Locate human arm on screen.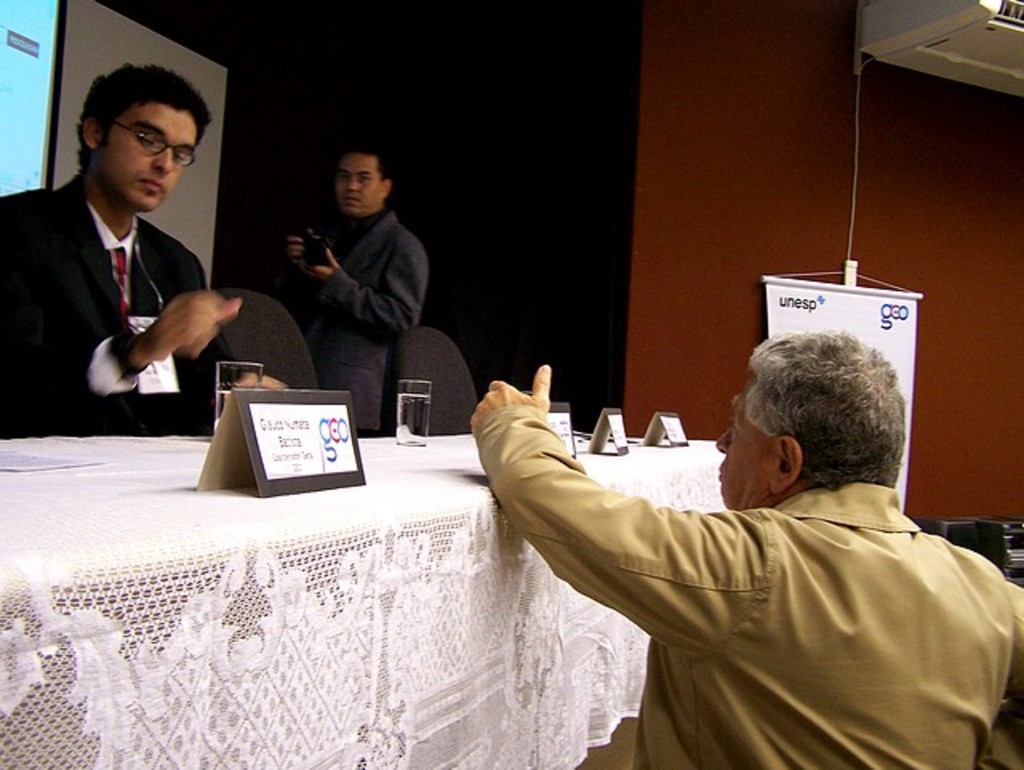
On screen at x1=0, y1=194, x2=234, y2=447.
